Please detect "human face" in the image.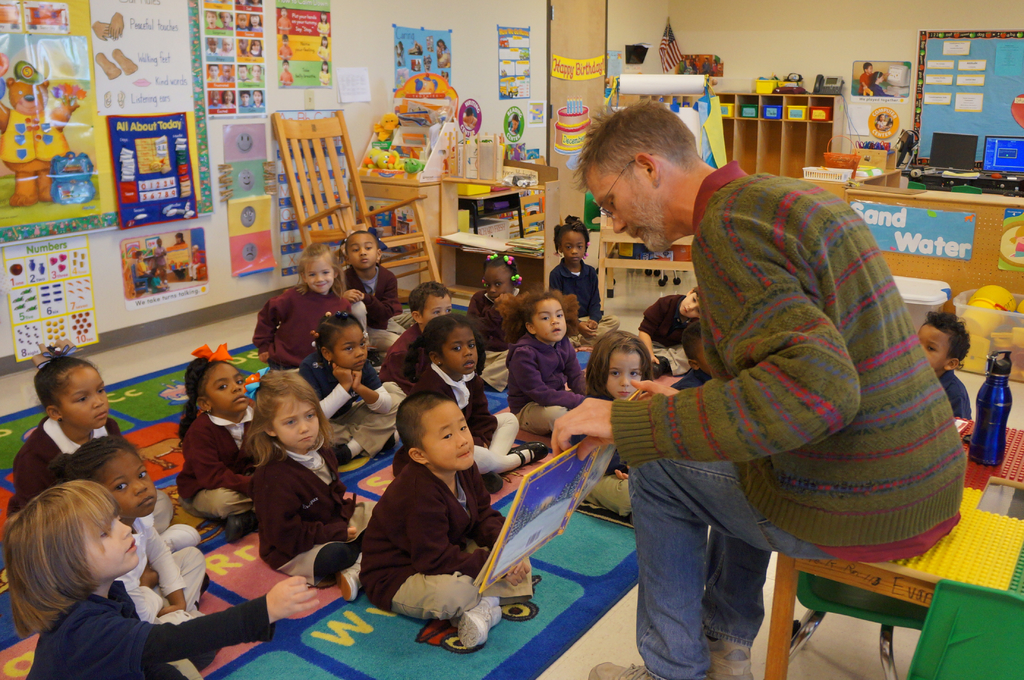
<bbox>531, 298, 566, 339</bbox>.
